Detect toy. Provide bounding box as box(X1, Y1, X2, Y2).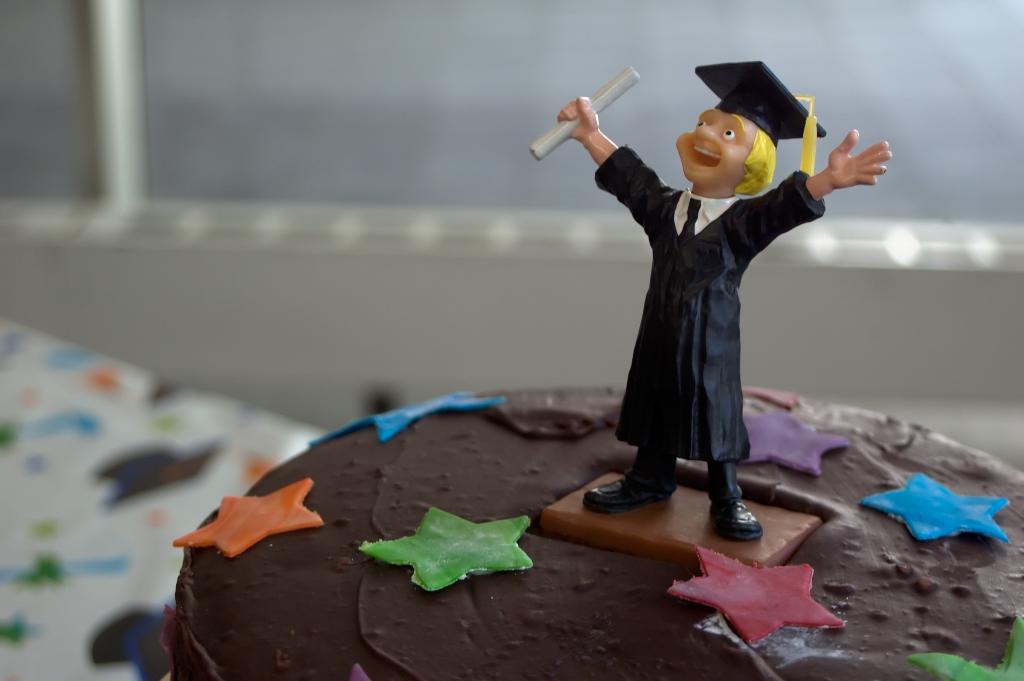
box(515, 58, 907, 584).
